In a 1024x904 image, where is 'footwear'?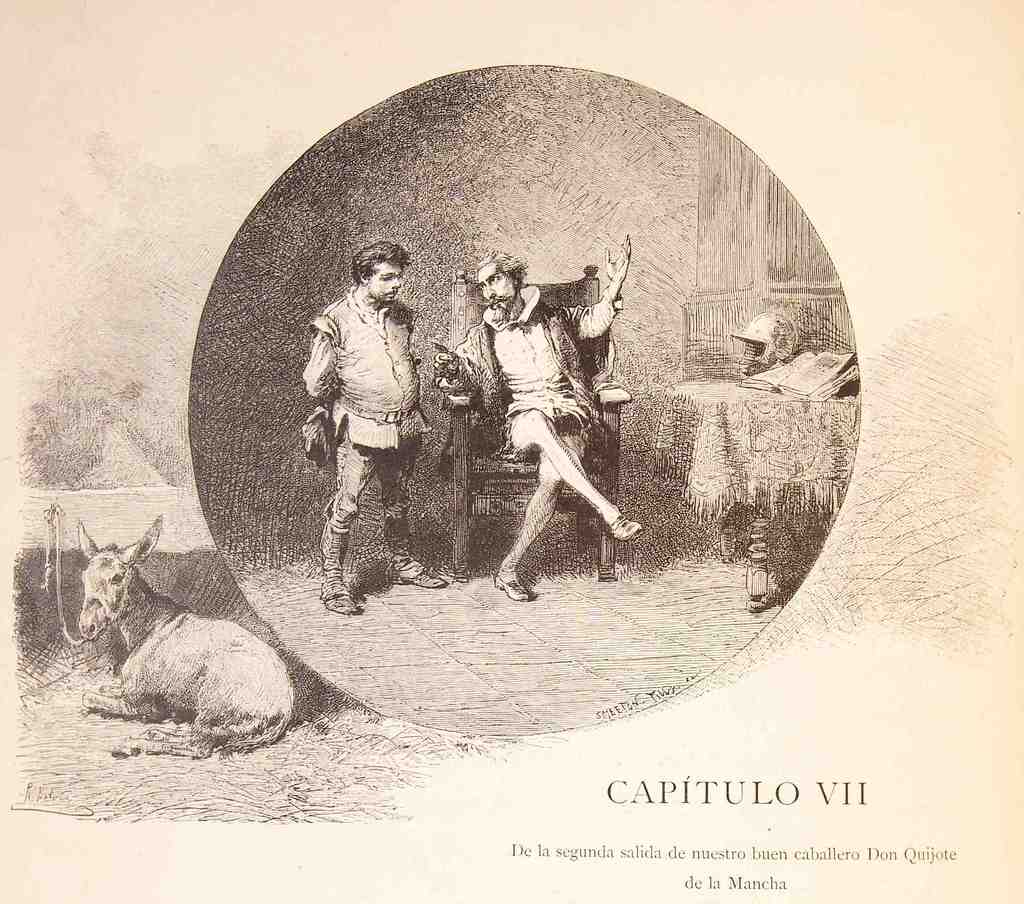
select_region(316, 579, 361, 619).
